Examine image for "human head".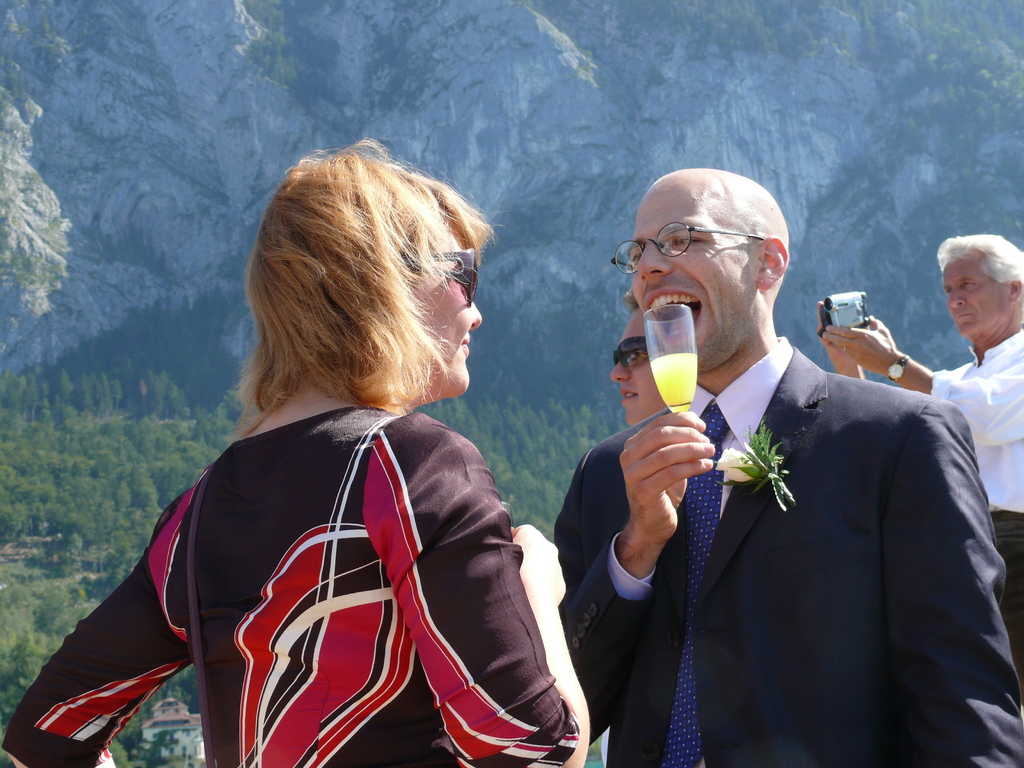
Examination result: <bbox>934, 233, 1023, 335</bbox>.
